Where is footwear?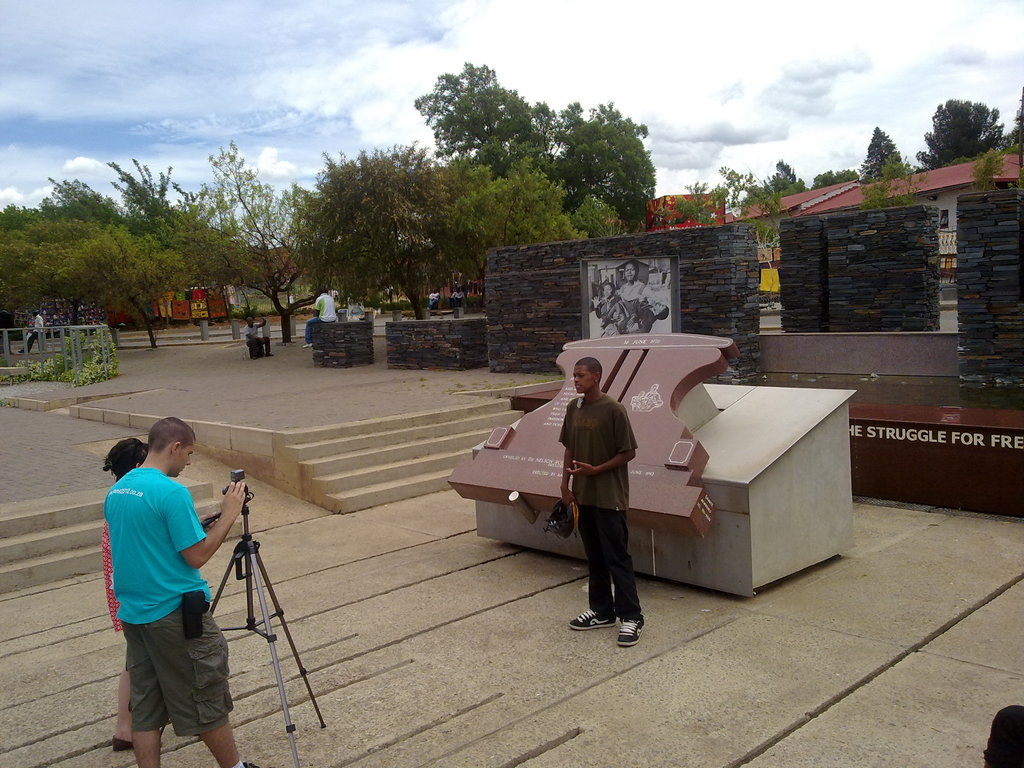
(left=243, top=761, right=262, bottom=767).
